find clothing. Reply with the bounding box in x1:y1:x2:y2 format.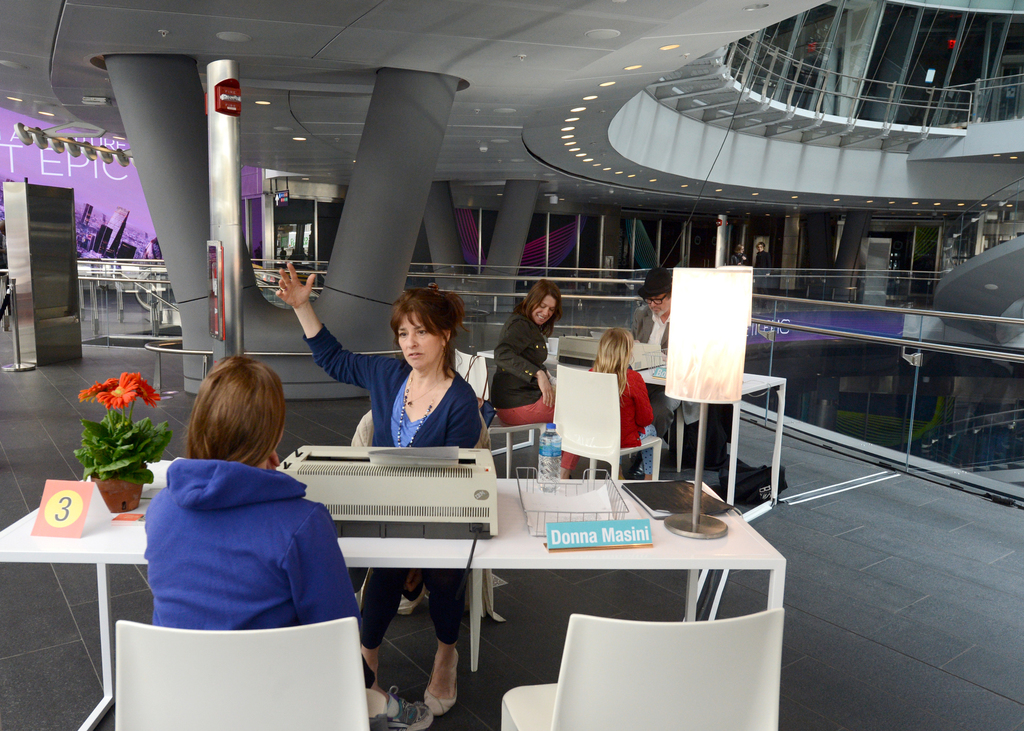
588:363:656:465.
